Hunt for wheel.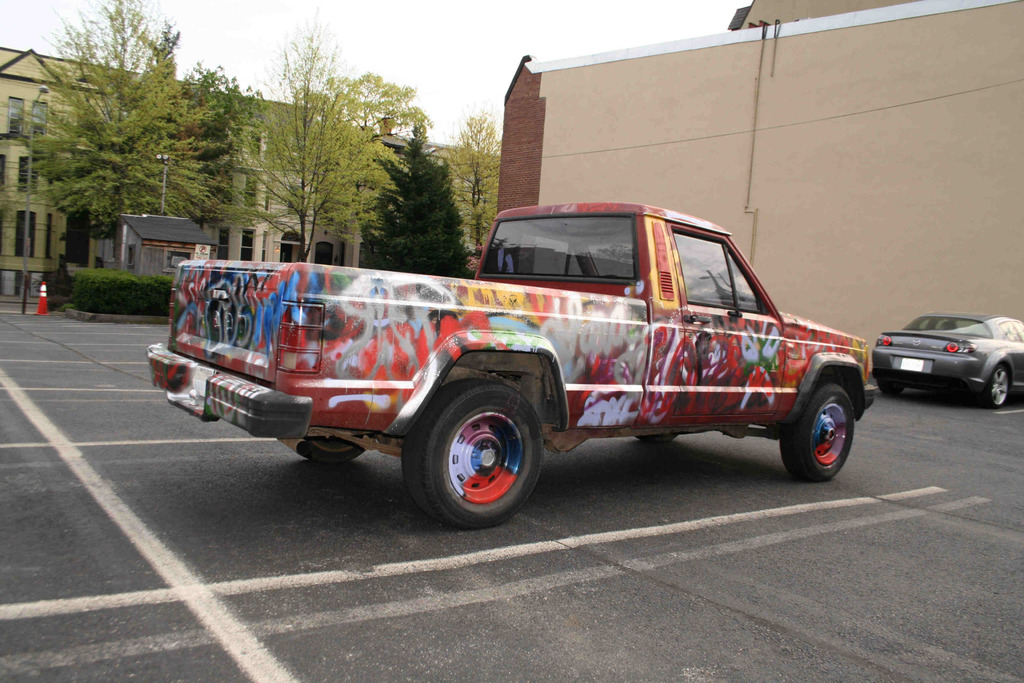
Hunted down at box(871, 369, 902, 395).
